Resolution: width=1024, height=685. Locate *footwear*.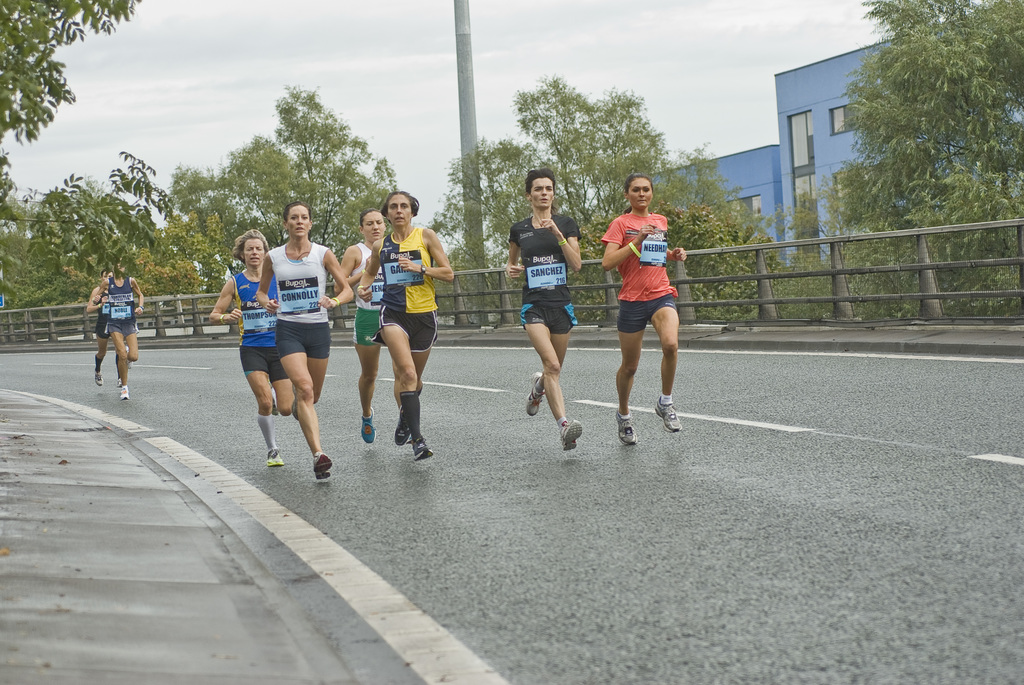
(left=556, top=421, right=580, bottom=455).
